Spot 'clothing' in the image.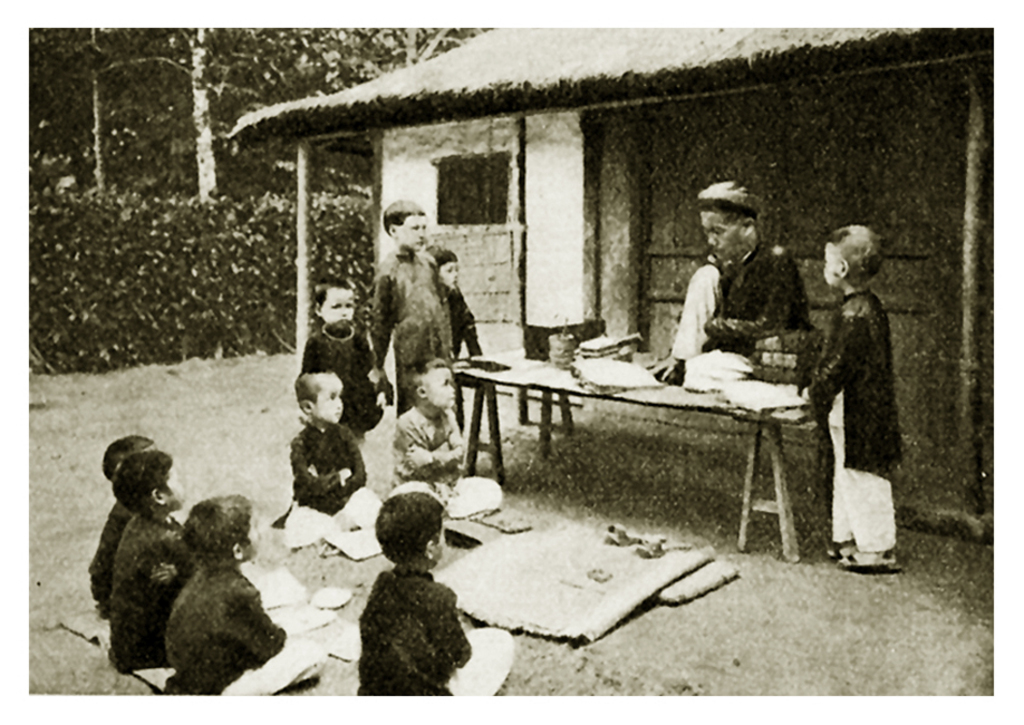
'clothing' found at 348:566:528:702.
